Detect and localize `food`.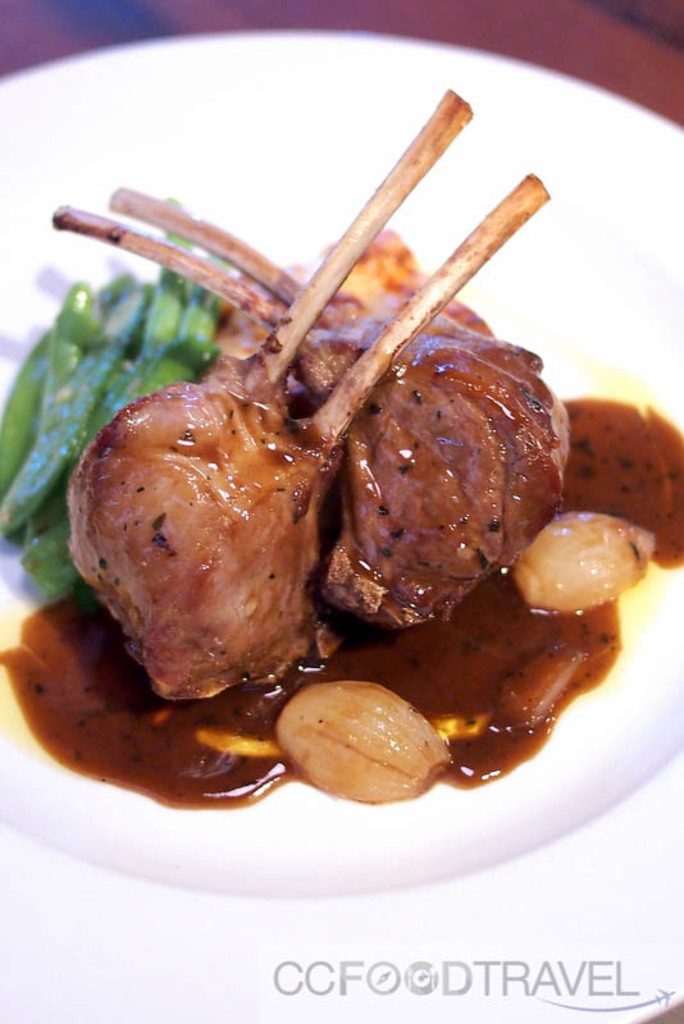
Localized at left=59, top=205, right=578, bottom=621.
